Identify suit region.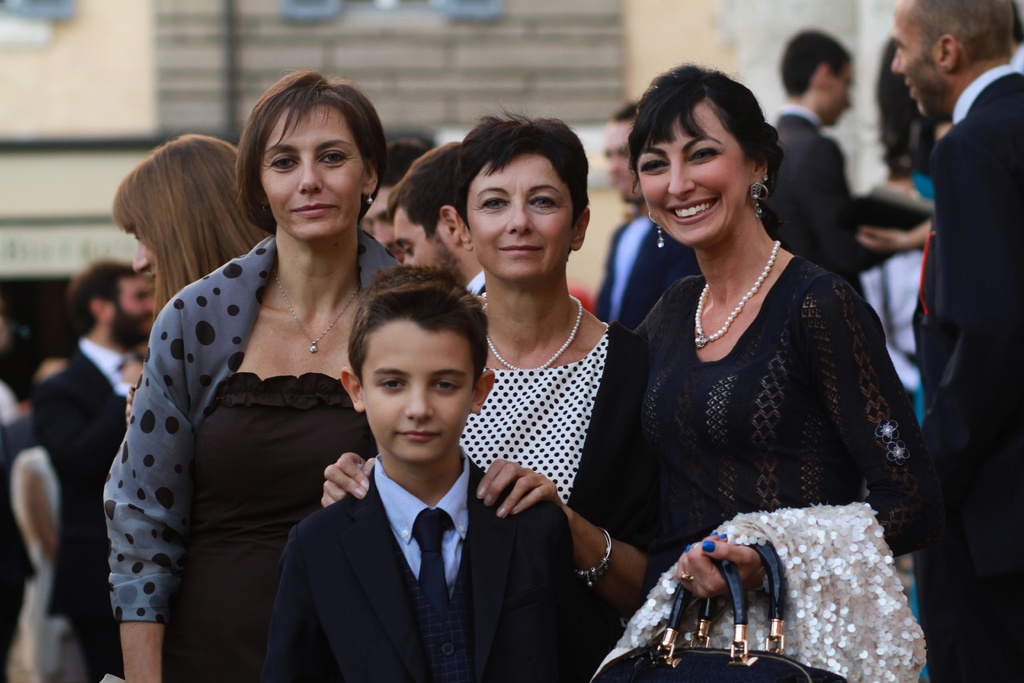
Region: {"x1": 257, "y1": 444, "x2": 578, "y2": 682}.
